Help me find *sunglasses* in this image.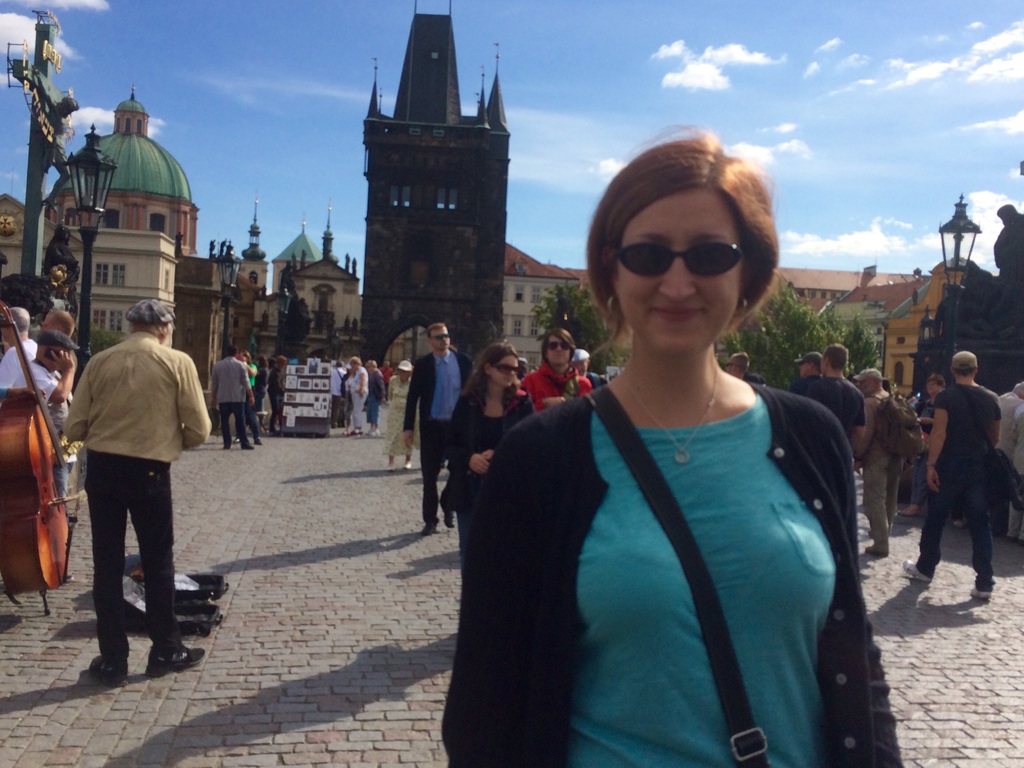
Found it: detection(432, 332, 452, 342).
